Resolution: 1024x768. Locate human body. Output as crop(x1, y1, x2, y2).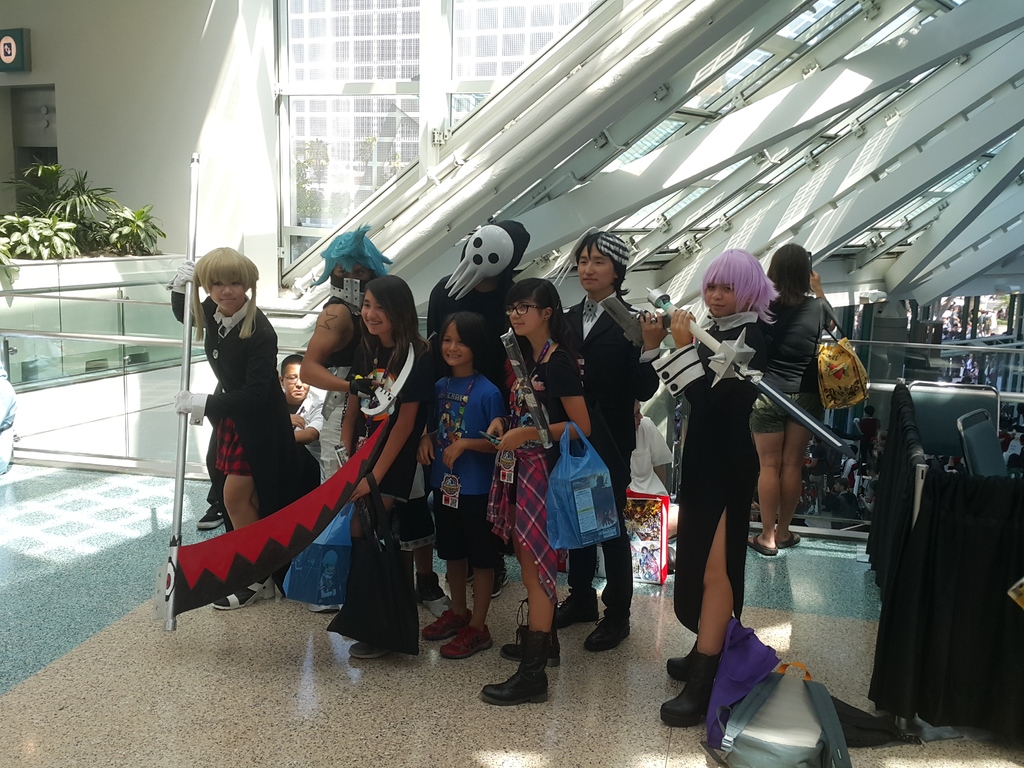
crop(476, 277, 593, 696).
